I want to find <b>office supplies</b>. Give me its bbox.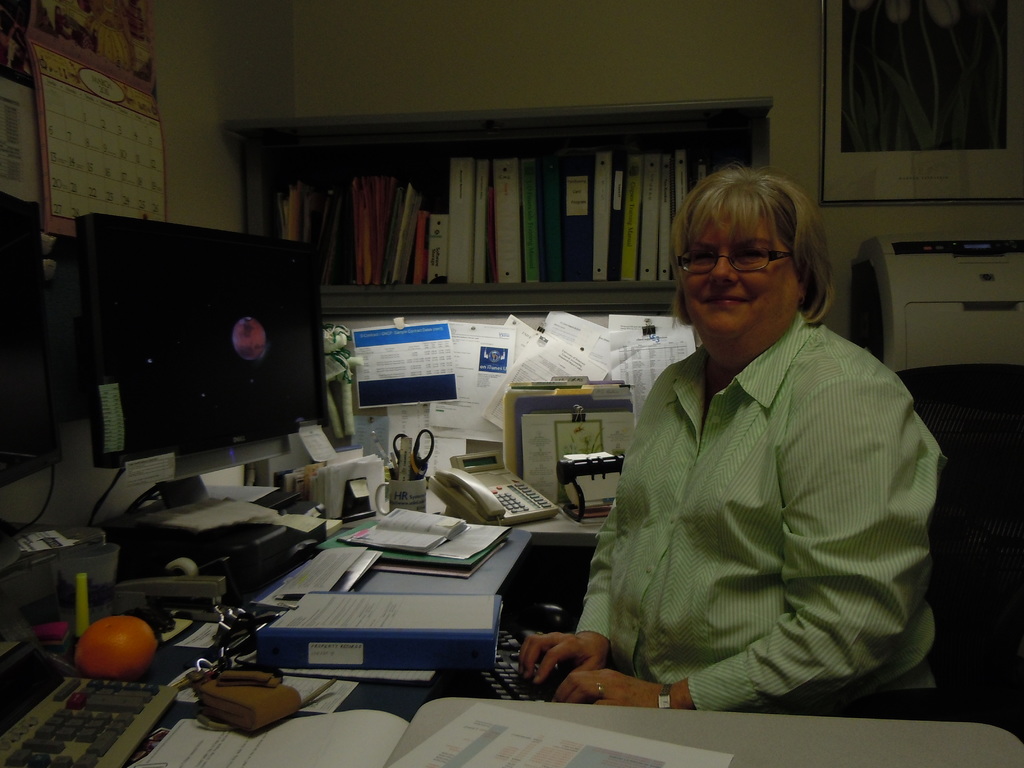
<region>458, 644, 570, 695</region>.
